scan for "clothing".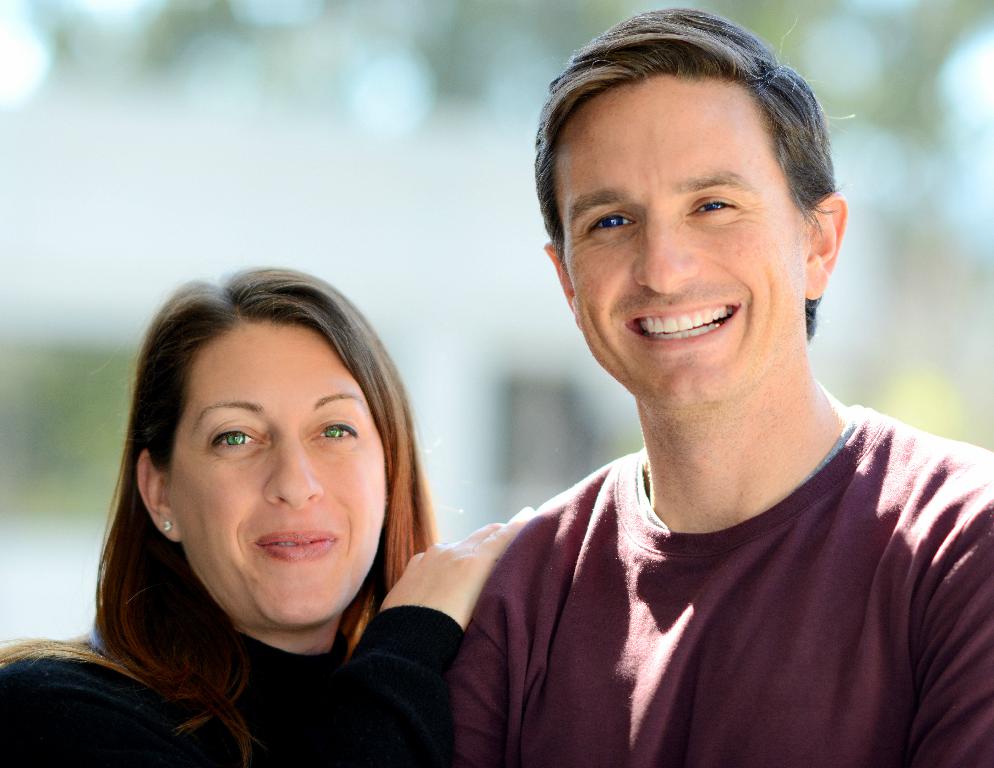
Scan result: box(394, 363, 983, 756).
